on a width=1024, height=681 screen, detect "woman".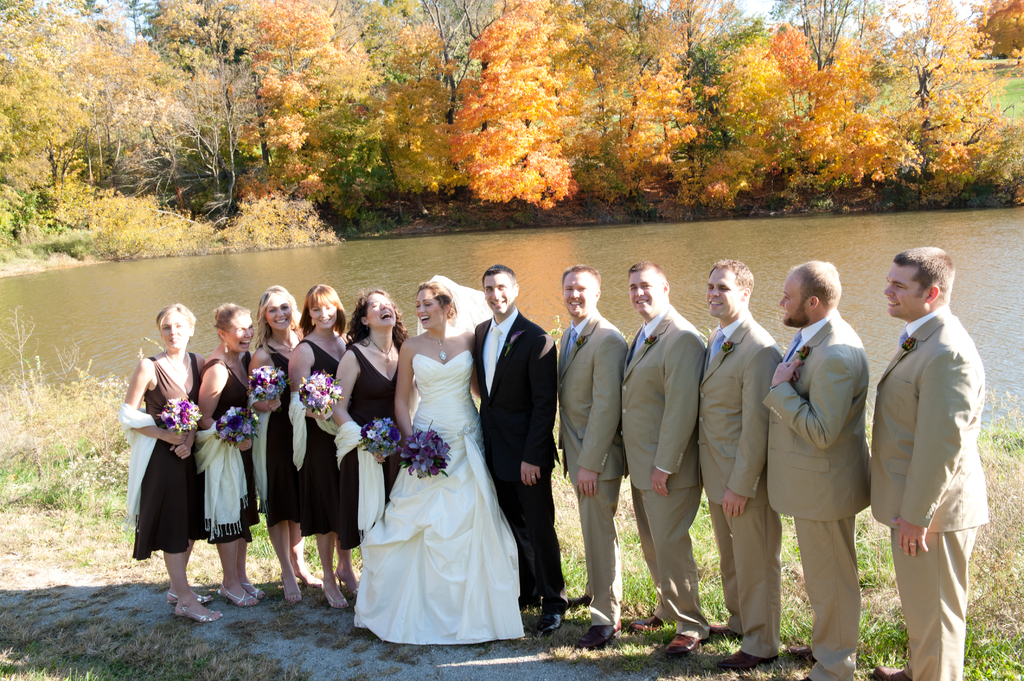
Rect(381, 271, 531, 667).
